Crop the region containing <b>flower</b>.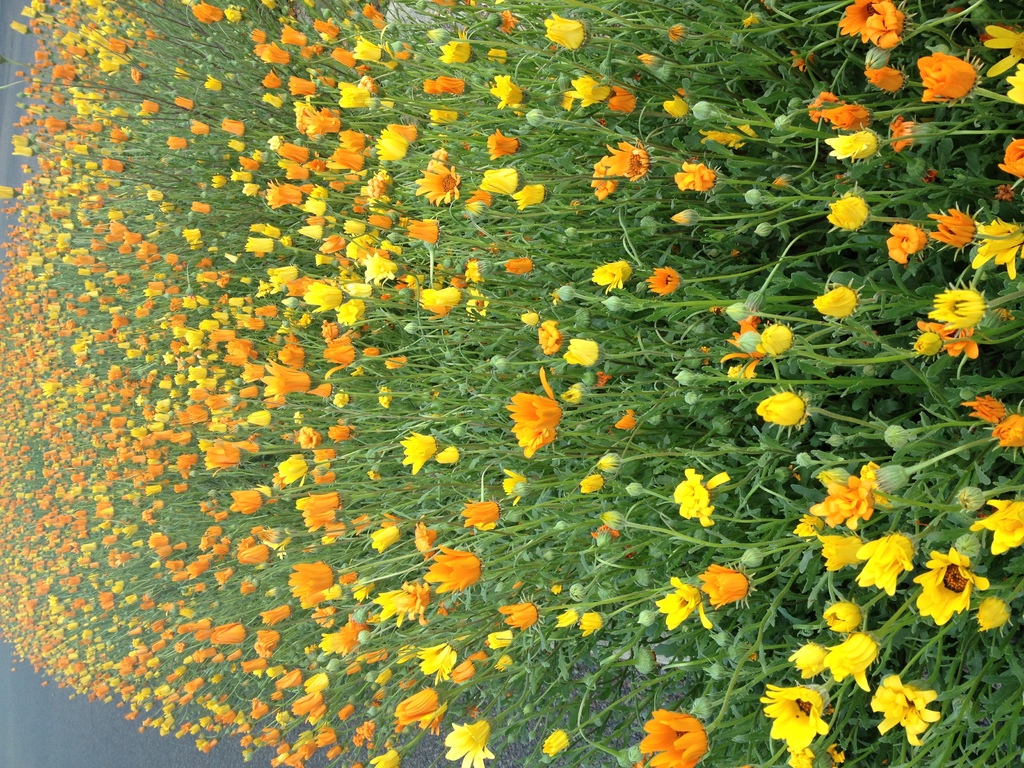
Crop region: 216 122 250 138.
